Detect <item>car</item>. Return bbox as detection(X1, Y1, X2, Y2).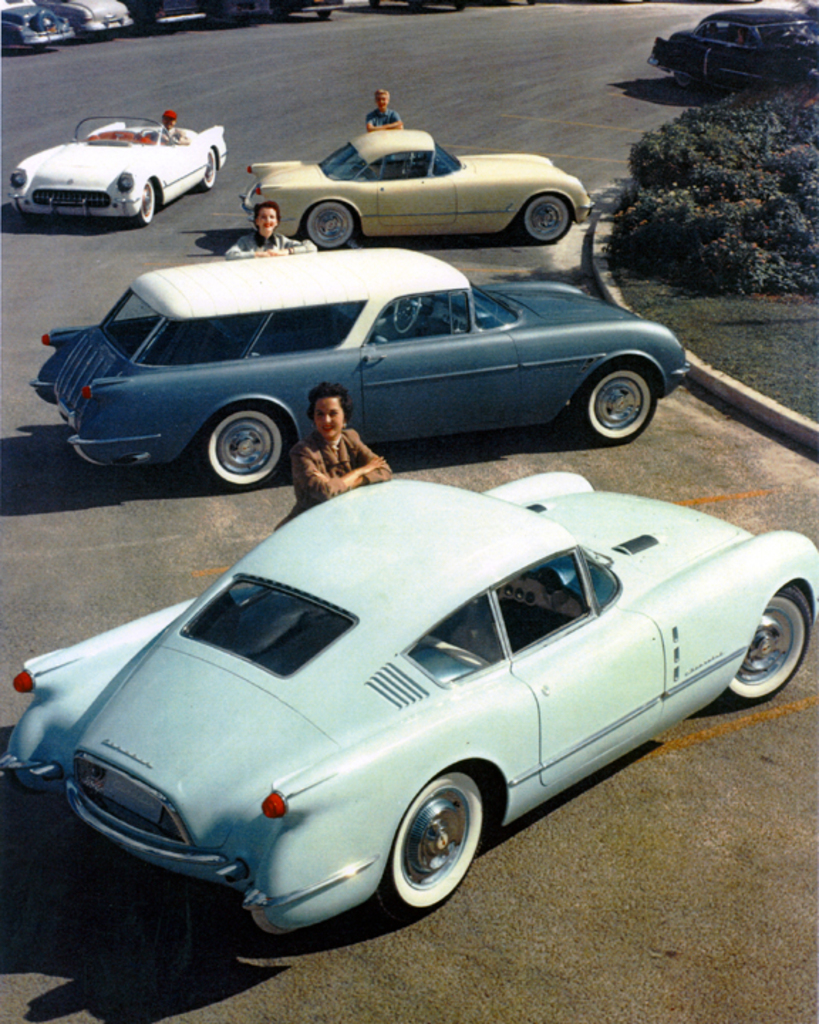
detection(643, 6, 818, 90).
